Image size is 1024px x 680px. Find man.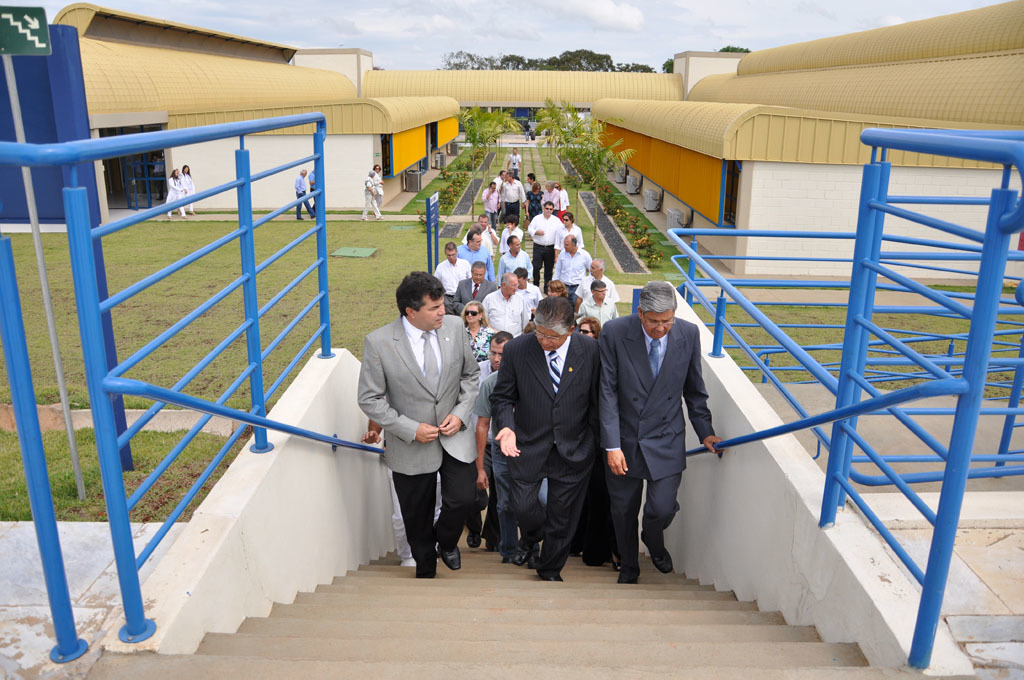
locate(477, 366, 513, 559).
